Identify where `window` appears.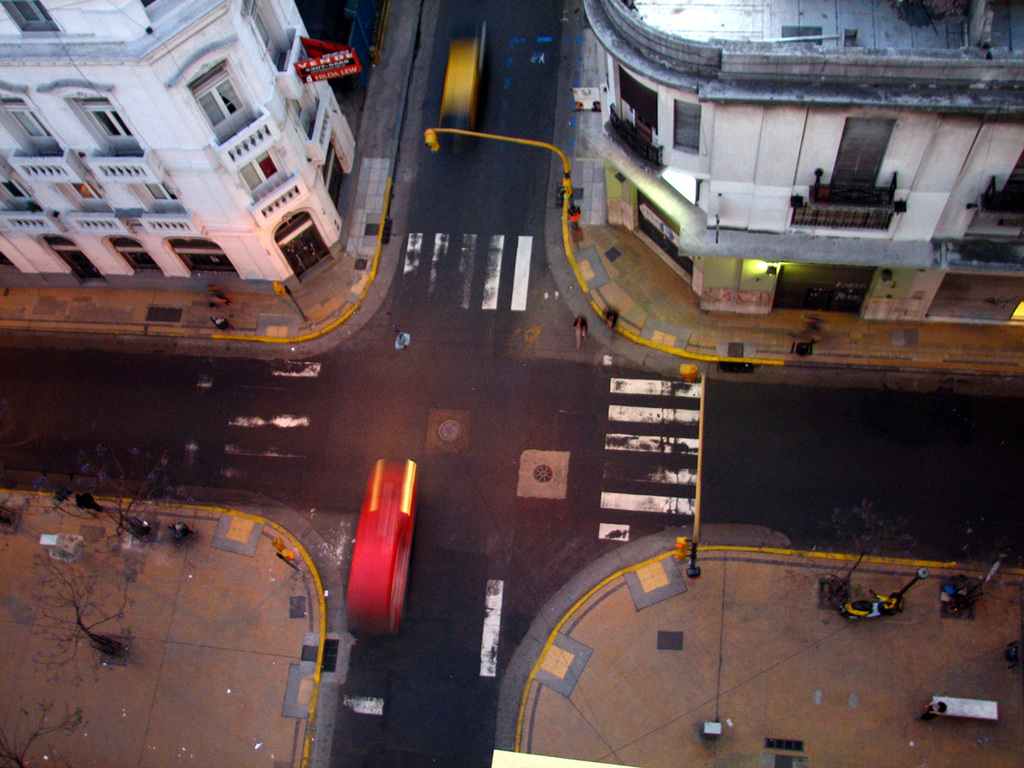
Appears at l=44, t=82, r=168, b=172.
